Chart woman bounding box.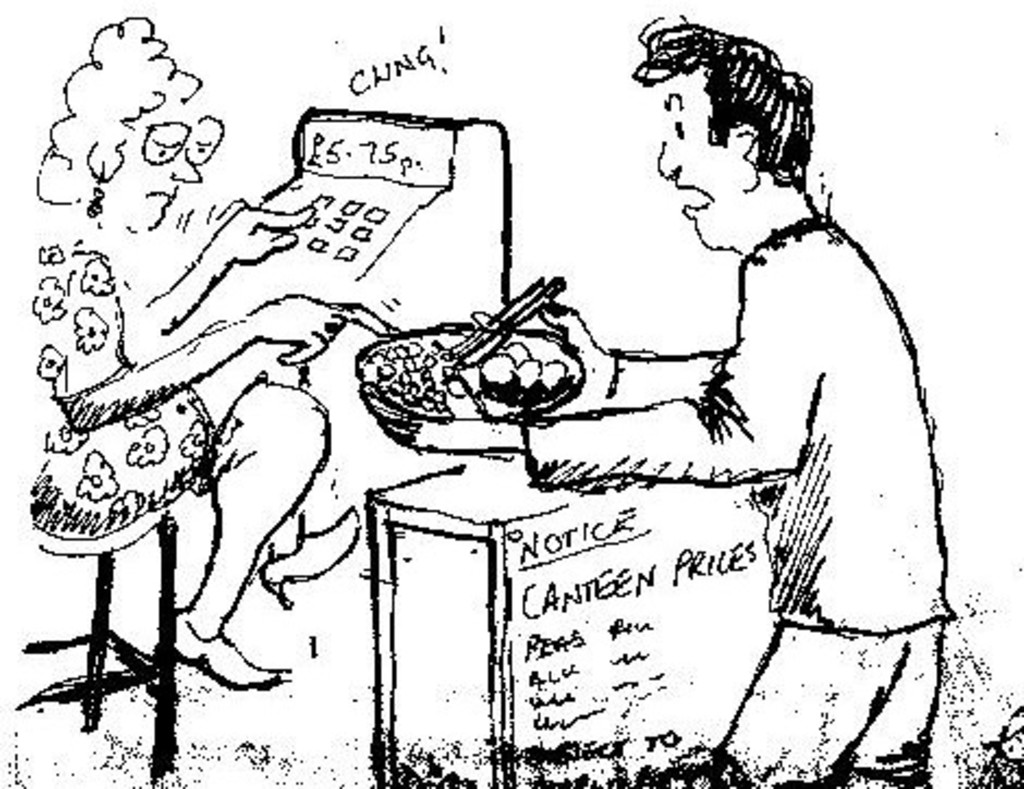
Charted: <bbox>0, 0, 427, 737</bbox>.
